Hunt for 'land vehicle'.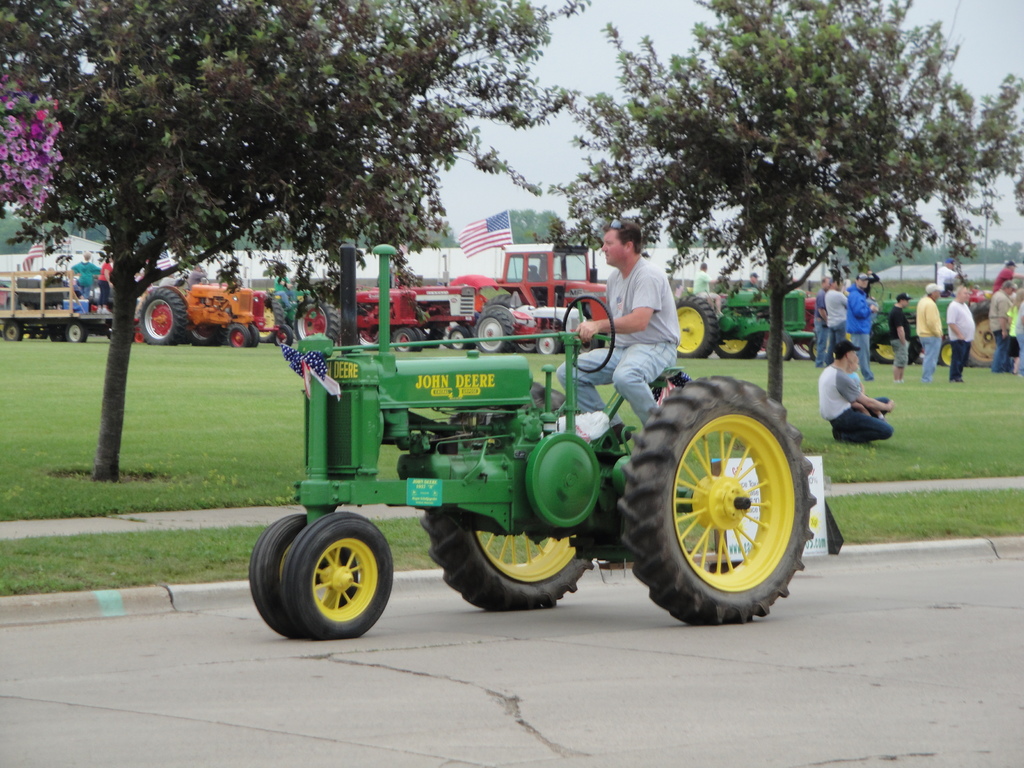
Hunted down at 412:249:477:352.
